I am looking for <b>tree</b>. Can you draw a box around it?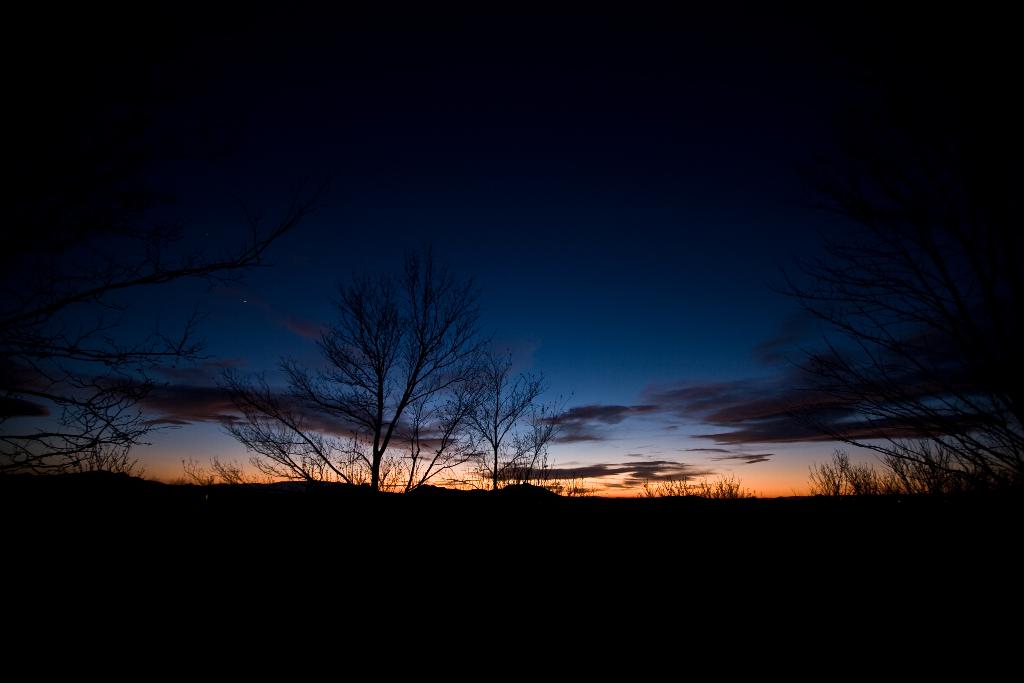
Sure, the bounding box is (0, 231, 229, 456).
